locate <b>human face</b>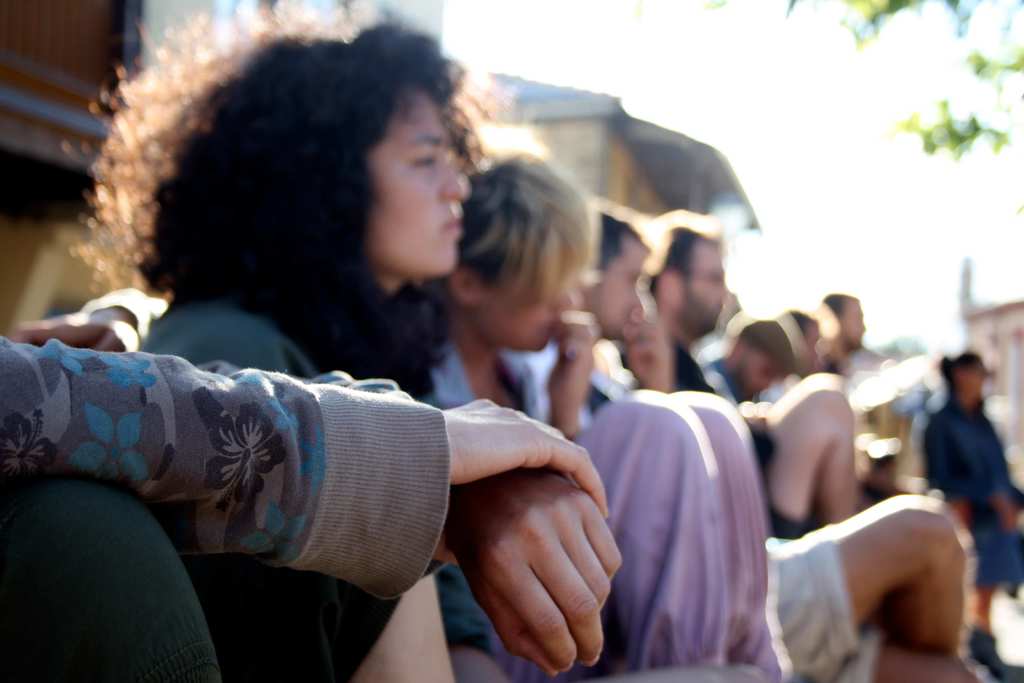
Rect(957, 372, 987, 400)
